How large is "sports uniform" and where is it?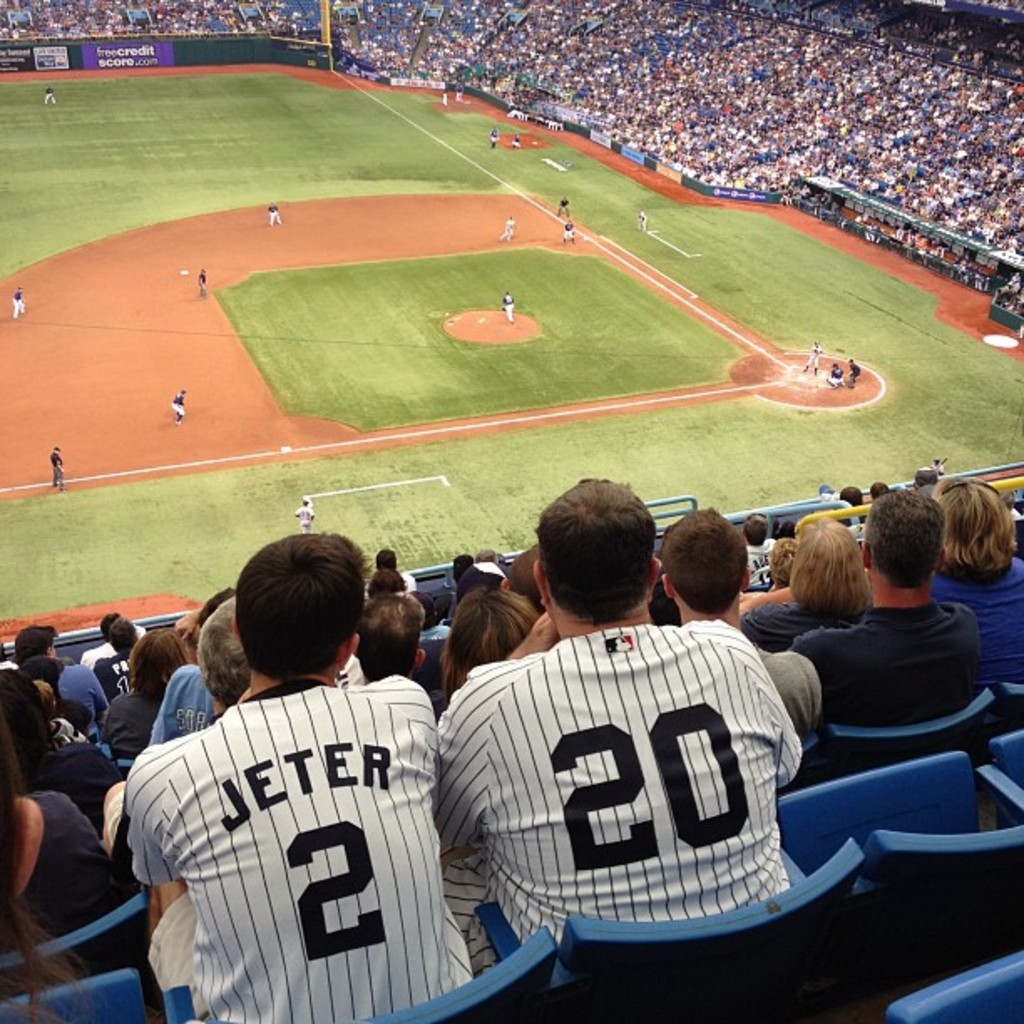
Bounding box: select_region(830, 368, 845, 380).
